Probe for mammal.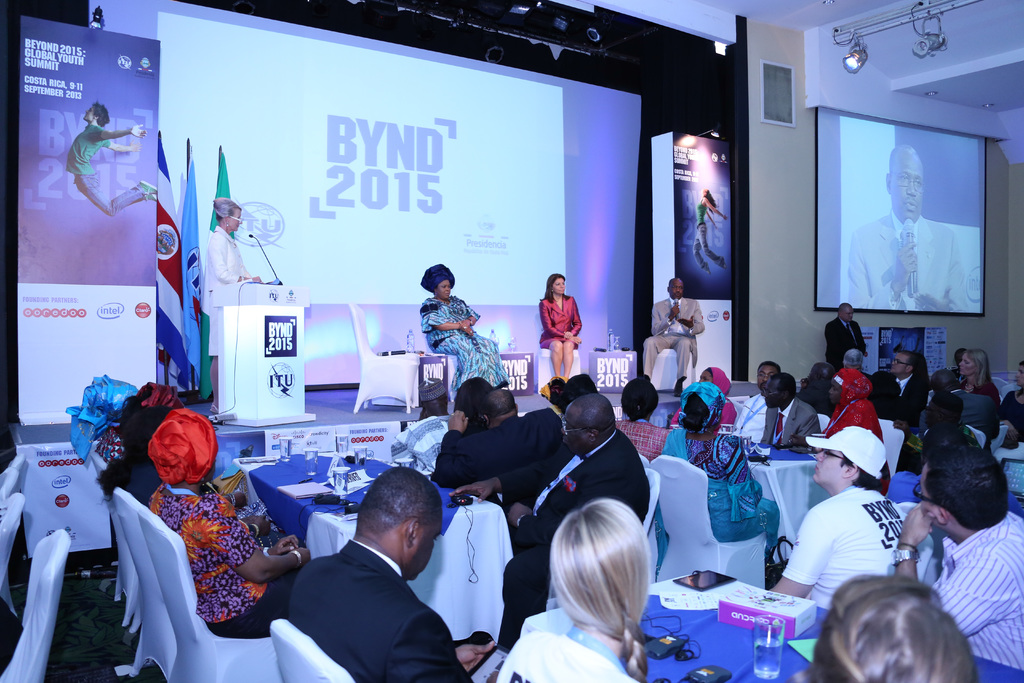
Probe result: detection(997, 357, 1023, 452).
